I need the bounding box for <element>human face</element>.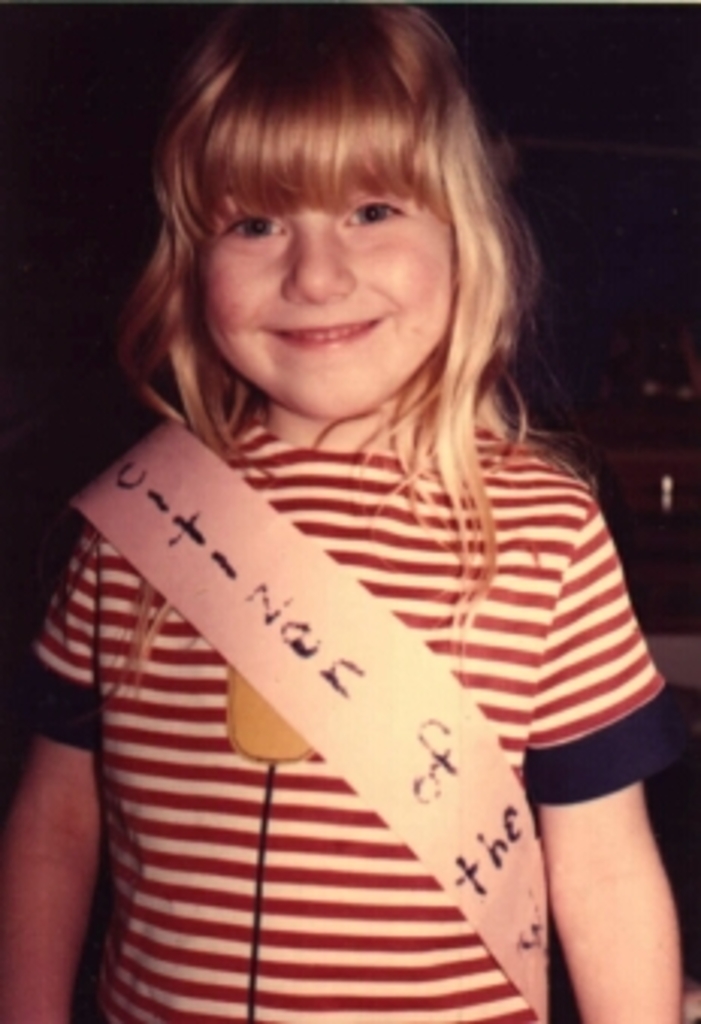
Here it is: x1=199, y1=187, x2=459, y2=432.
